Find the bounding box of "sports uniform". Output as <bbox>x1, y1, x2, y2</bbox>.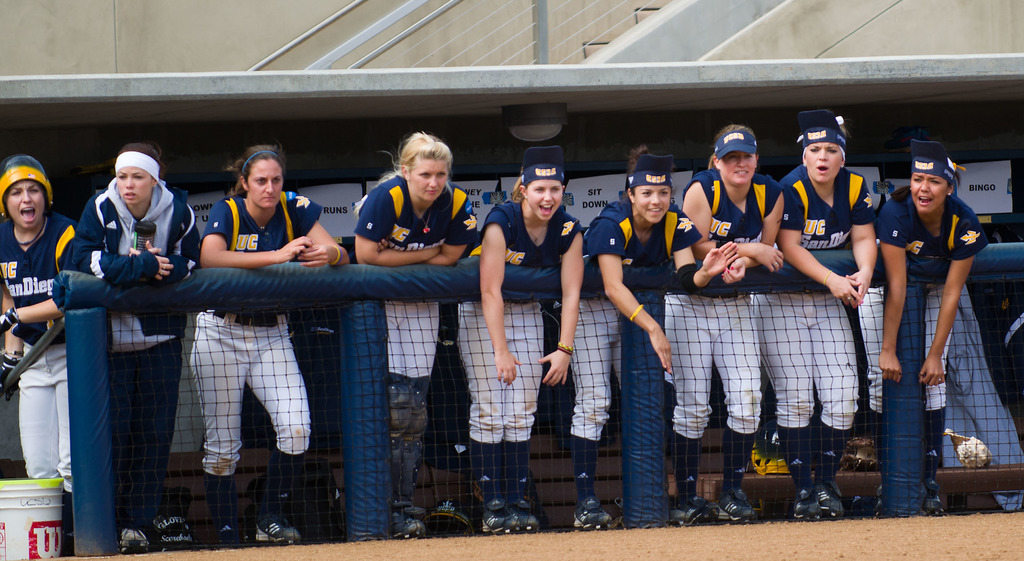
<bbox>566, 195, 707, 457</bbox>.
